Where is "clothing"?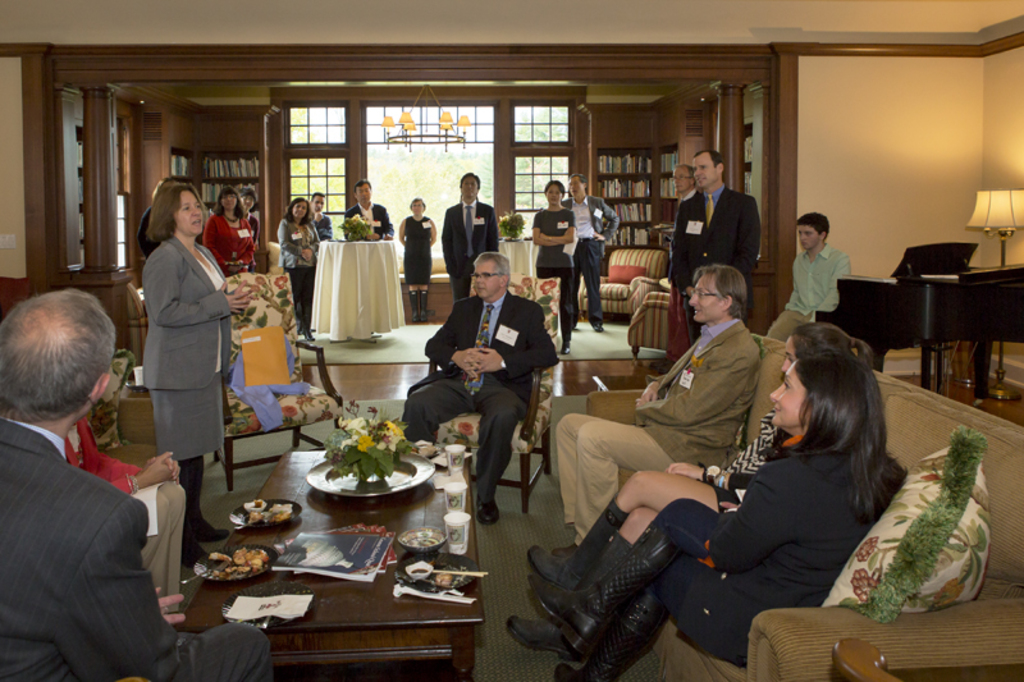
<region>403, 215, 436, 290</region>.
